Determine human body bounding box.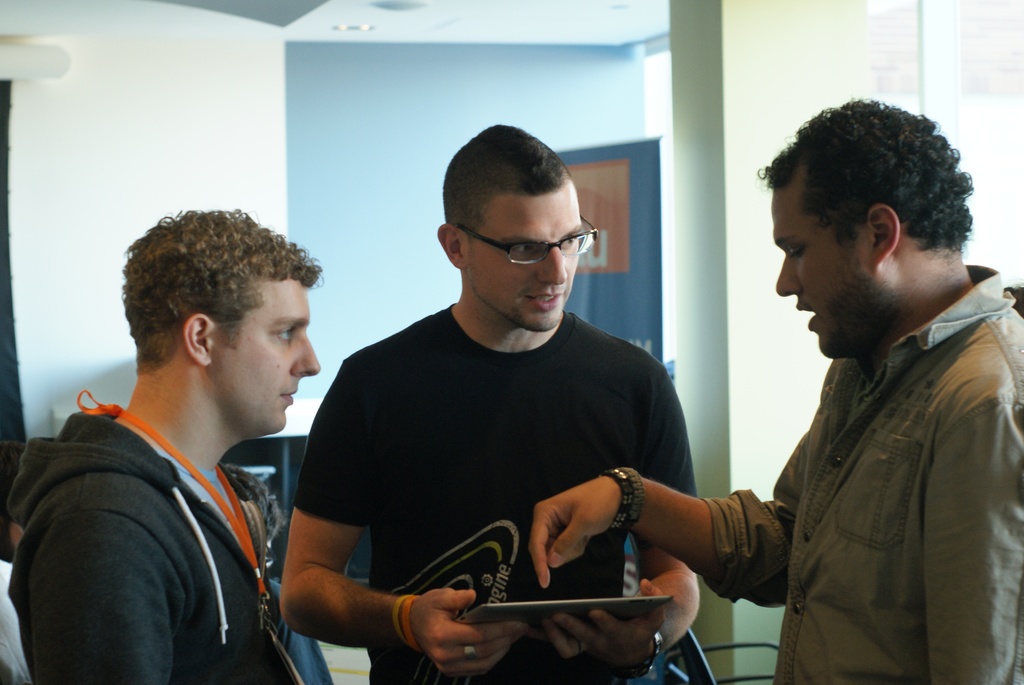
Determined: 527, 90, 1023, 684.
